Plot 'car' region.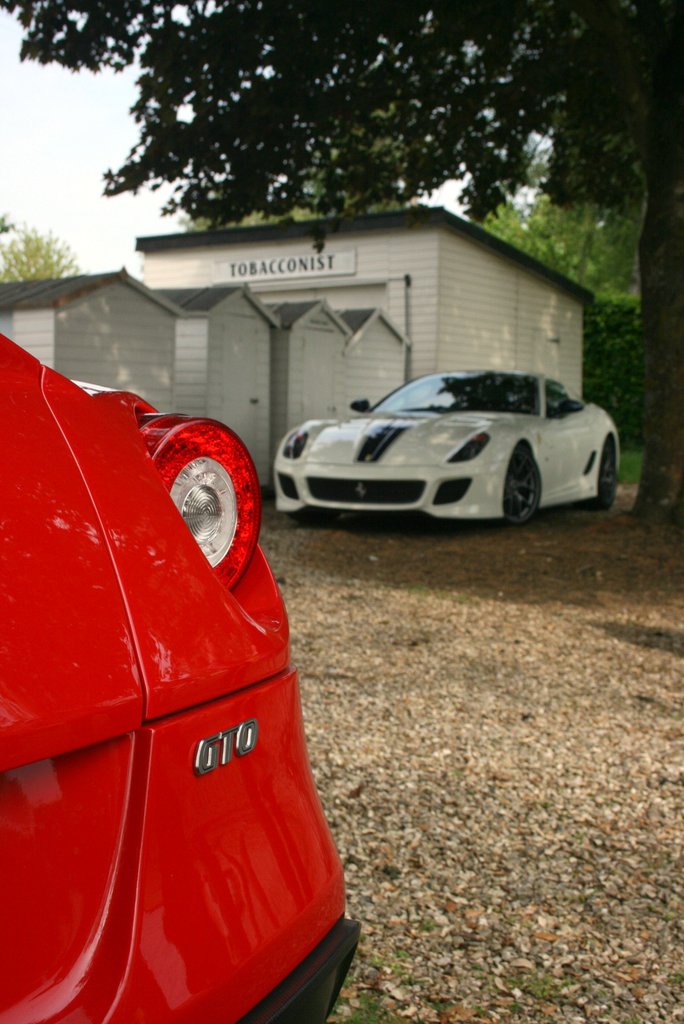
Plotted at {"x1": 0, "y1": 342, "x2": 359, "y2": 1023}.
